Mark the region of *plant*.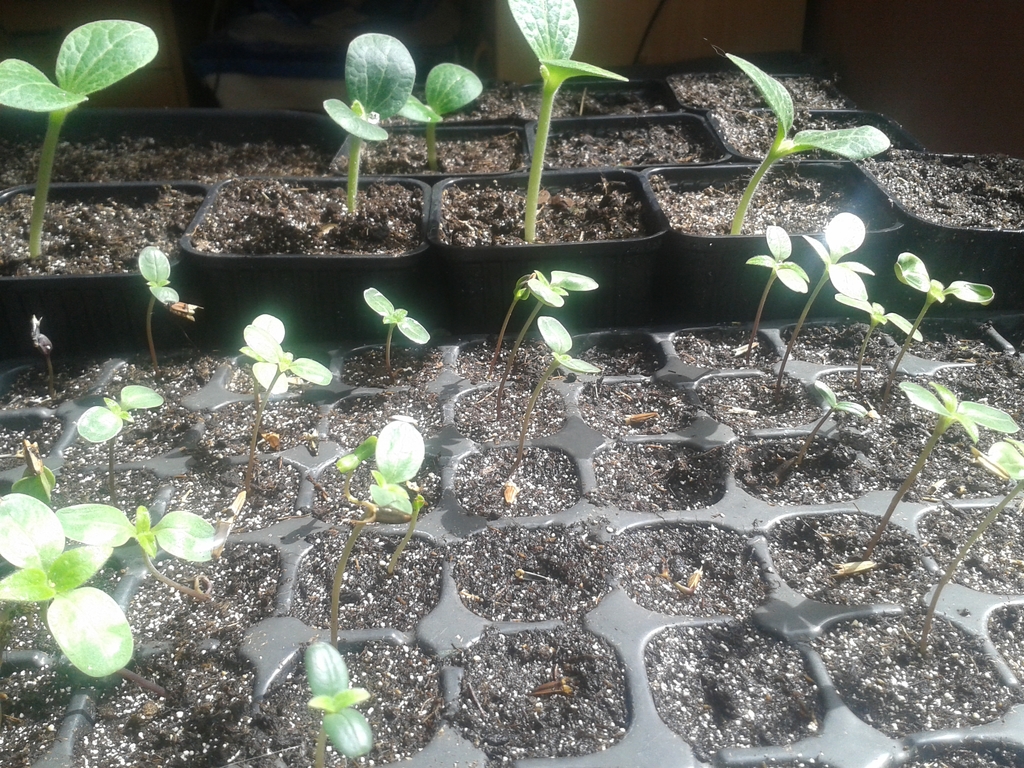
Region: x1=858, y1=384, x2=1017, y2=561.
